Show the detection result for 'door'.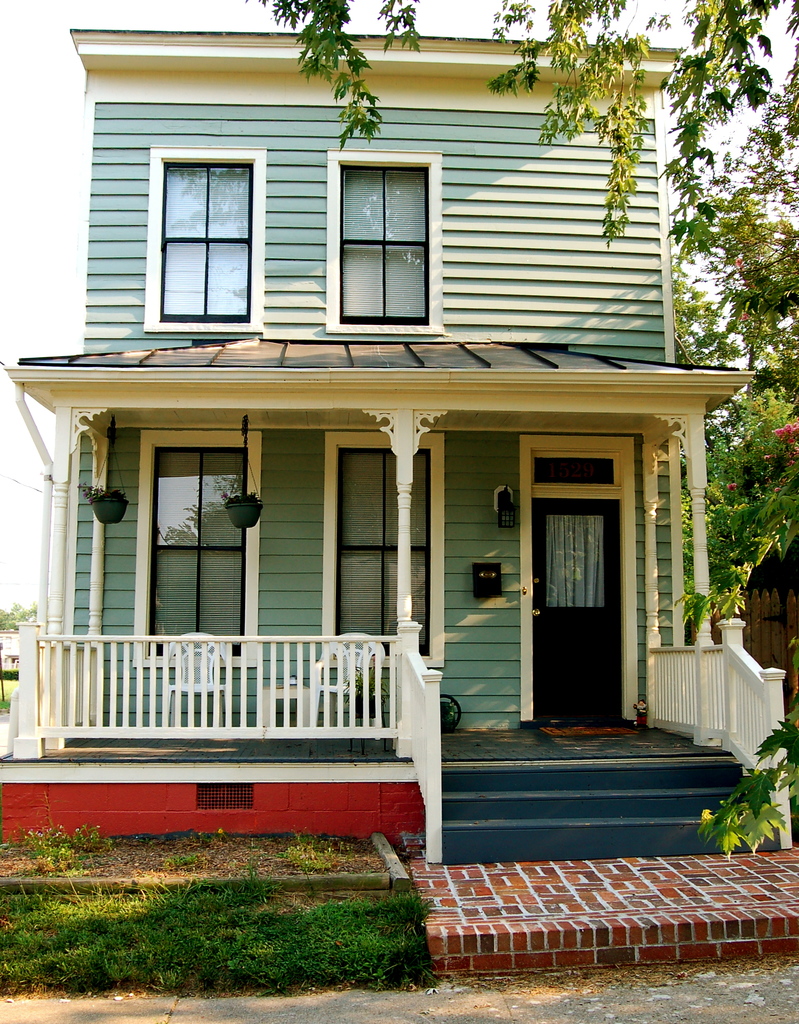
bbox=[521, 514, 652, 749].
